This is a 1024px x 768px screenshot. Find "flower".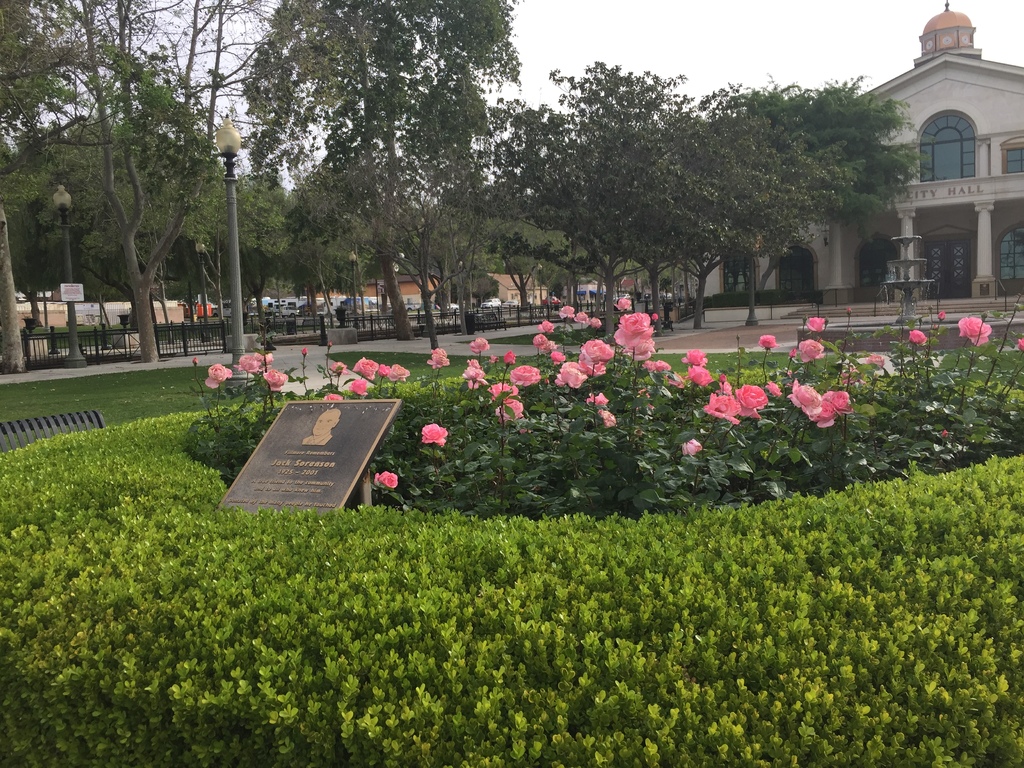
Bounding box: [1016, 337, 1023, 351].
